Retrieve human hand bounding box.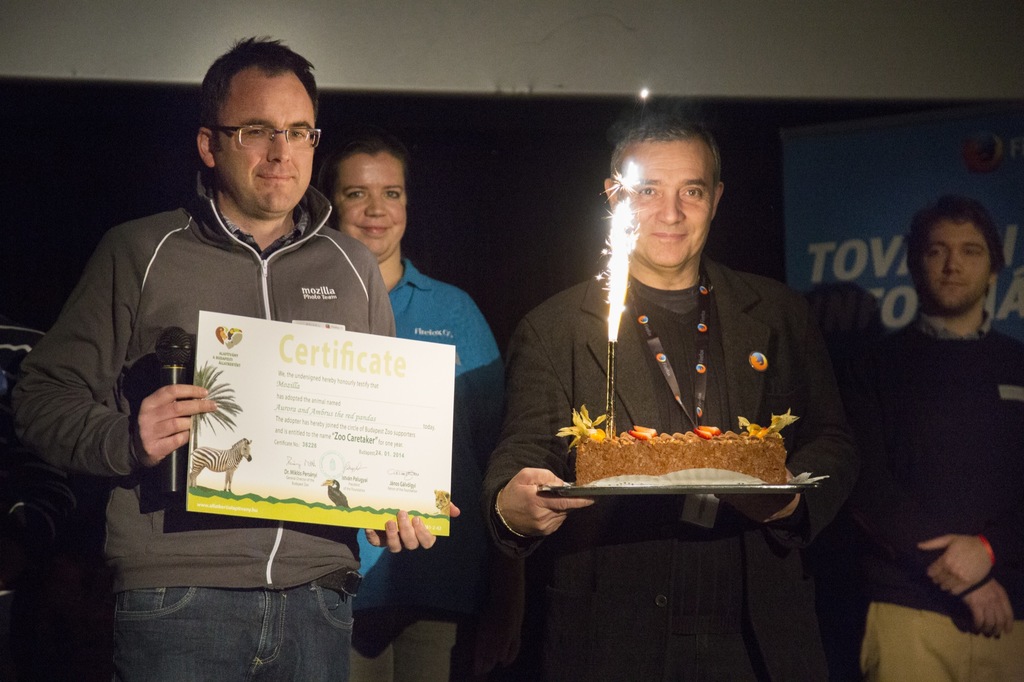
Bounding box: 917,532,992,595.
